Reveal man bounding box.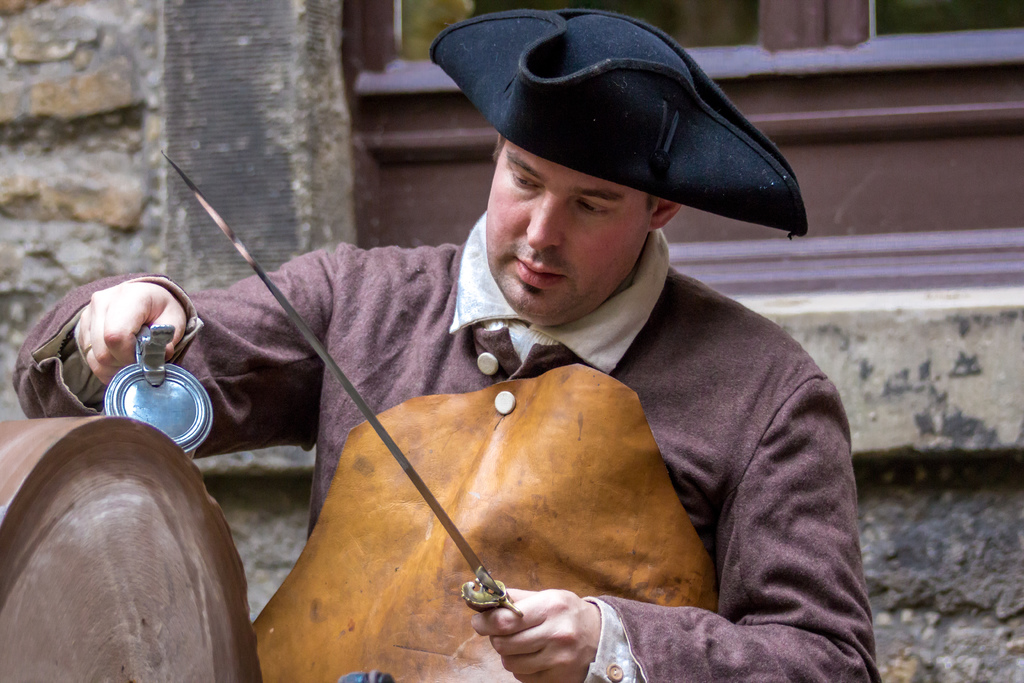
Revealed: (x1=183, y1=4, x2=864, y2=682).
